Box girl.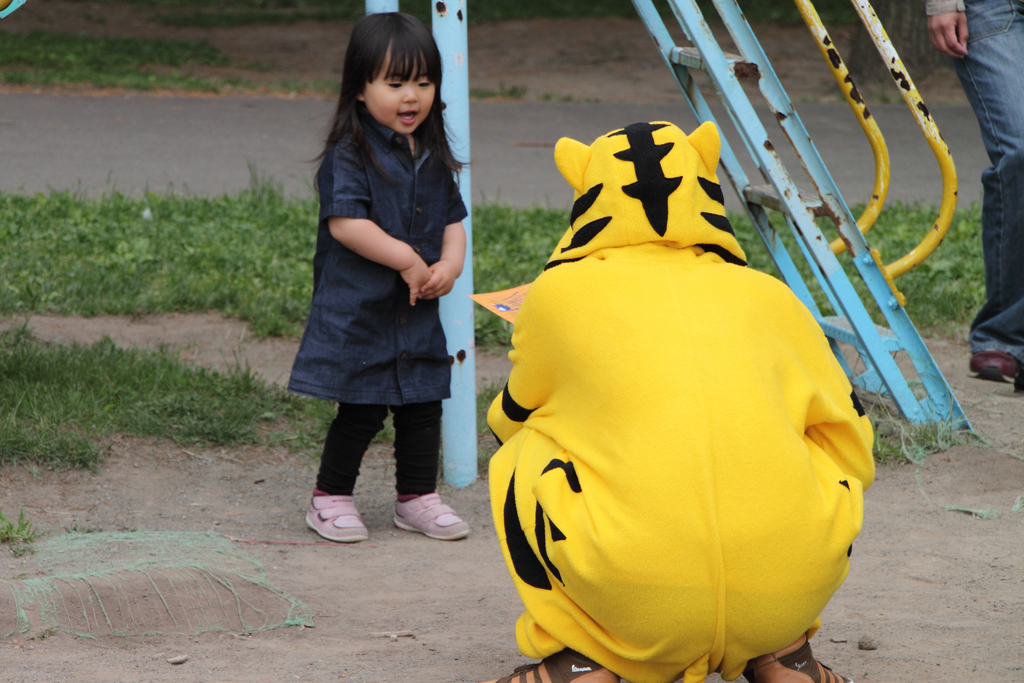
region(286, 12, 469, 540).
